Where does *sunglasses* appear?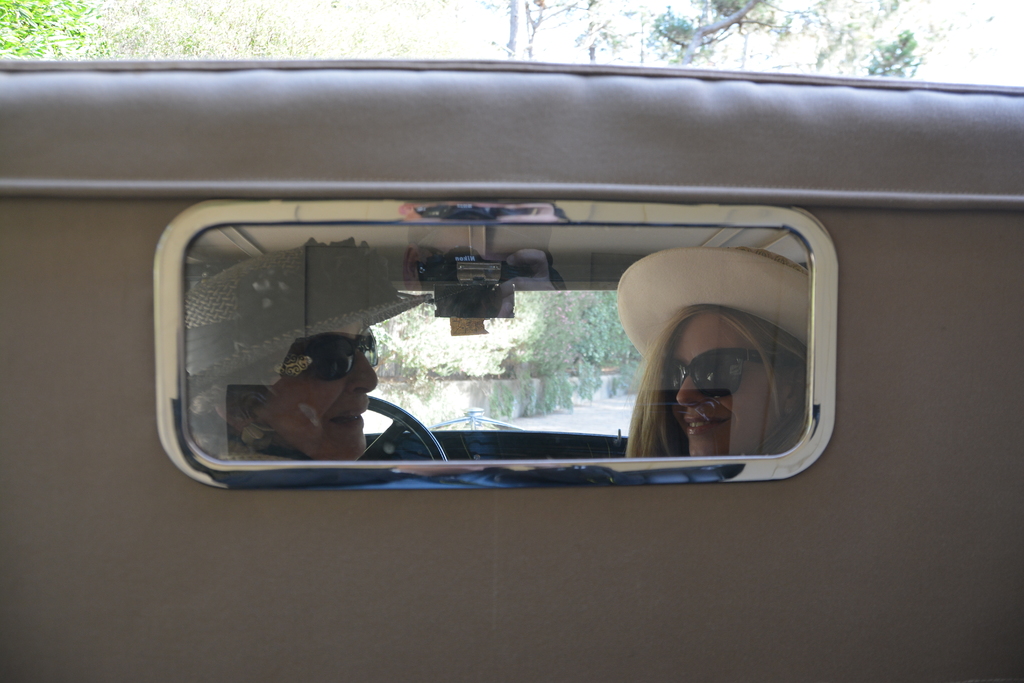
Appears at 246 343 383 383.
